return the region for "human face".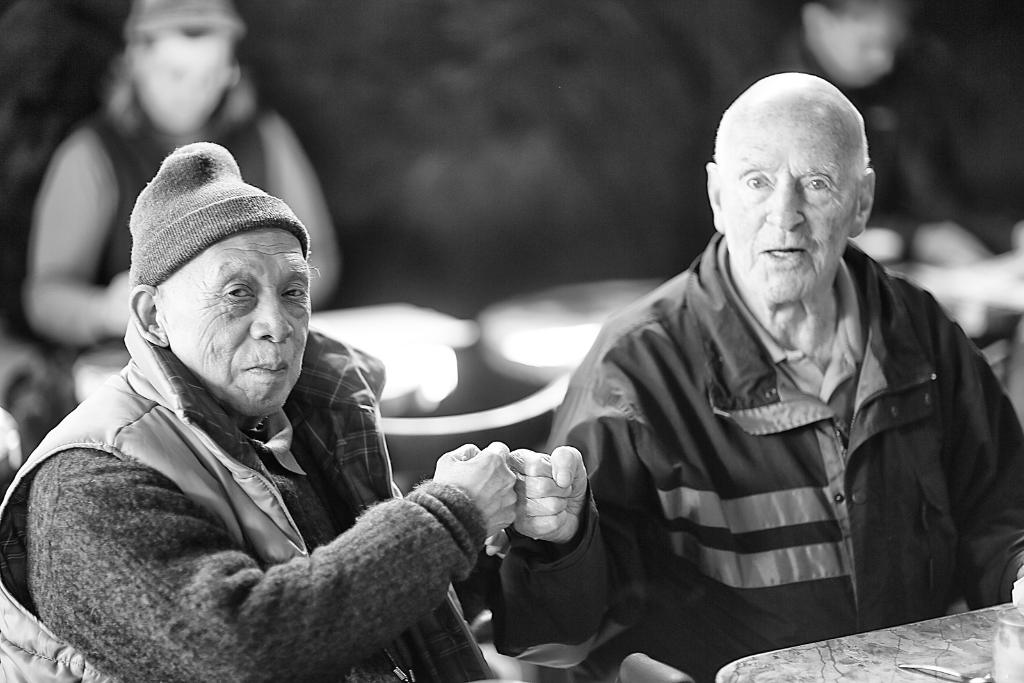
Rect(718, 97, 848, 294).
